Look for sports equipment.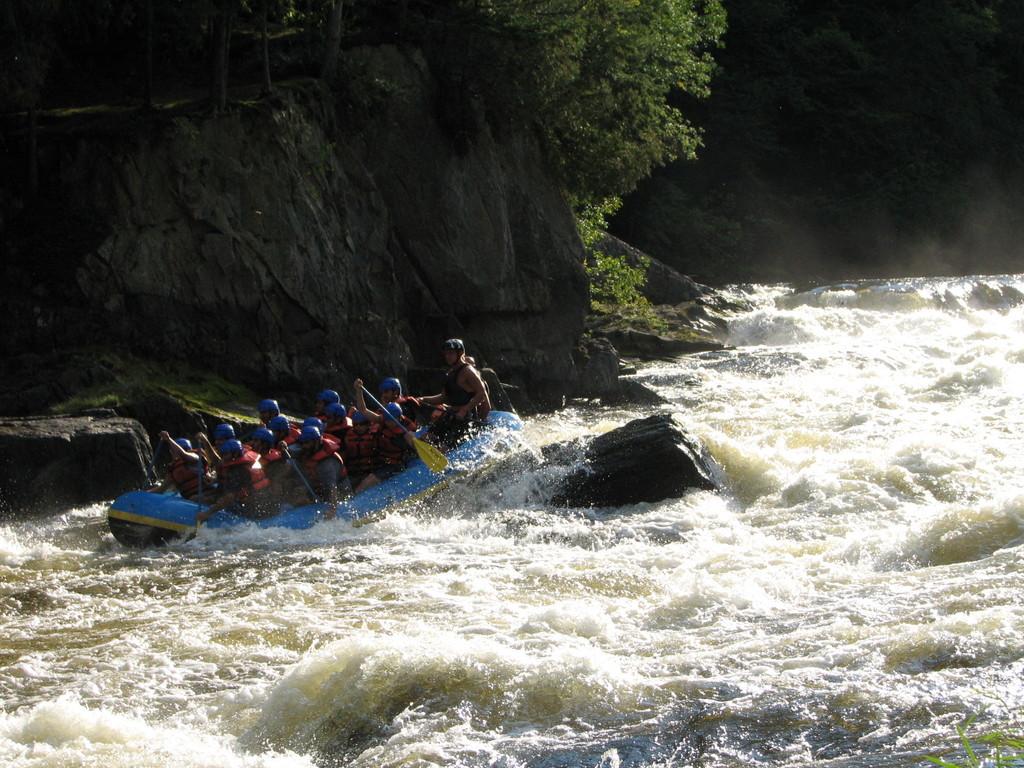
Found: Rect(382, 399, 403, 424).
